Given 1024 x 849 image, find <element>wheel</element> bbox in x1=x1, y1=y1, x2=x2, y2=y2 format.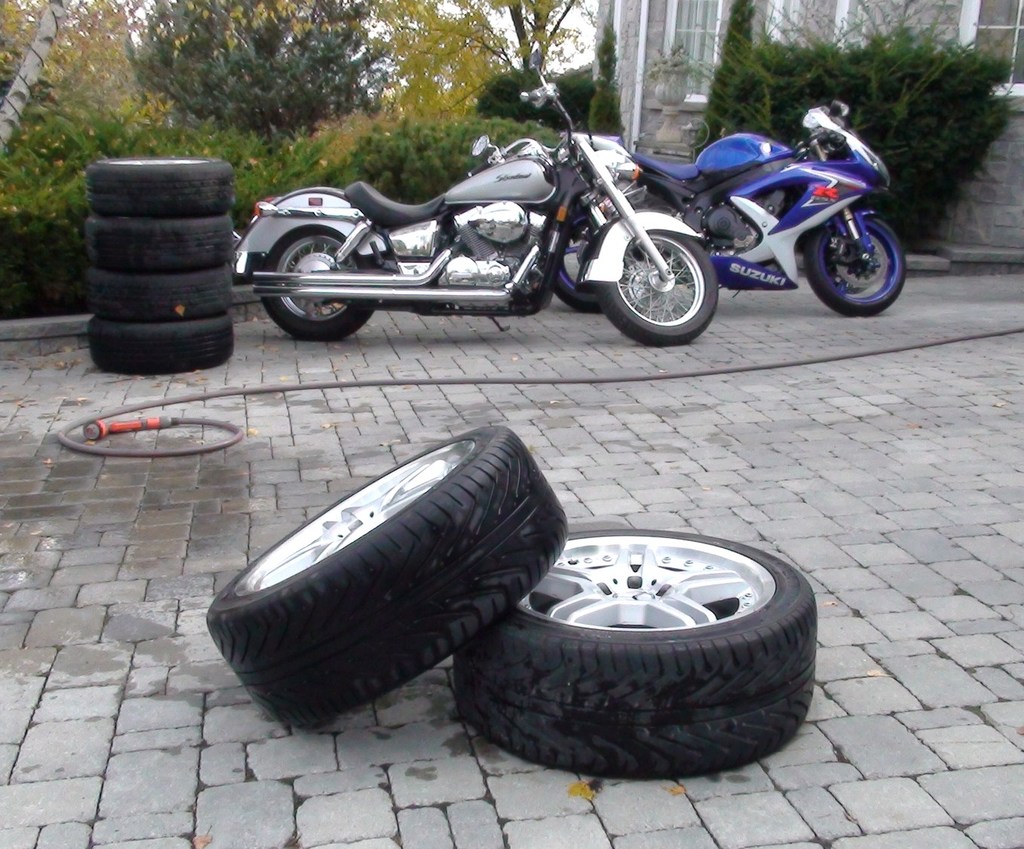
x1=598, y1=230, x2=716, y2=345.
